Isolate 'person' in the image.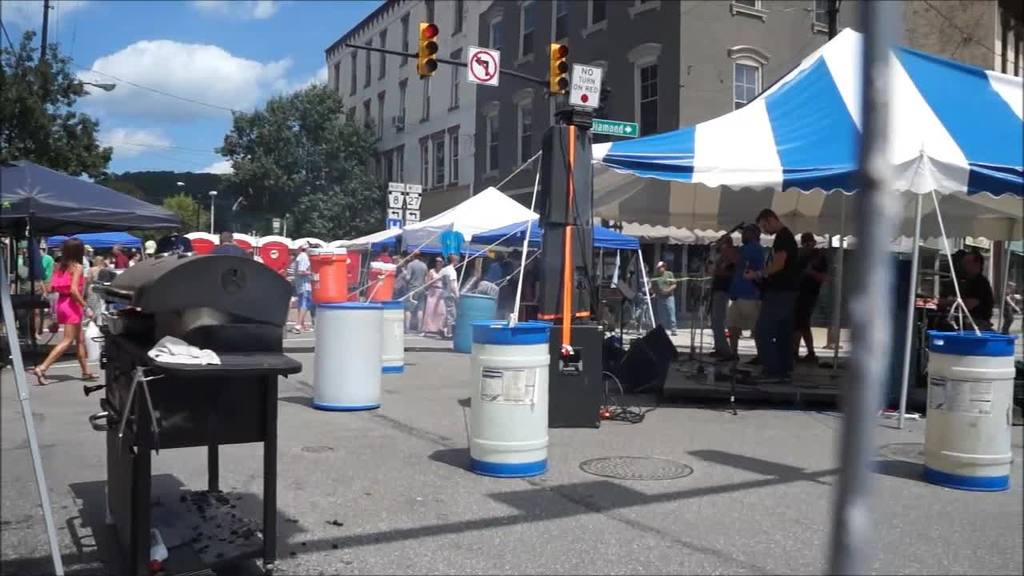
Isolated region: bbox=[655, 262, 679, 330].
